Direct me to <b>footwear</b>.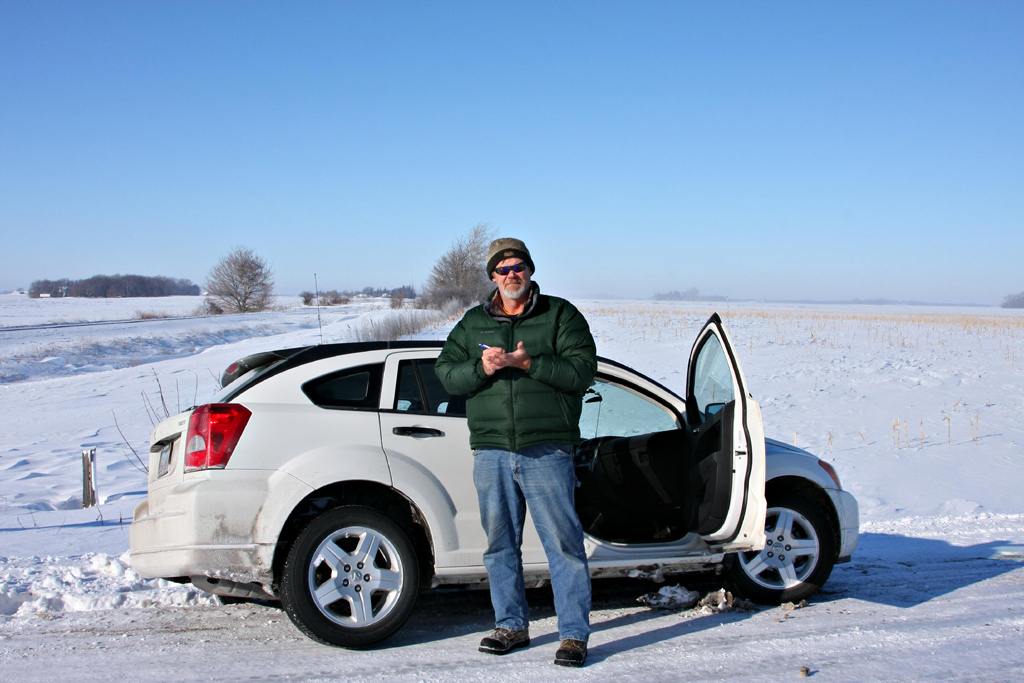
Direction: [left=549, top=636, right=587, bottom=665].
